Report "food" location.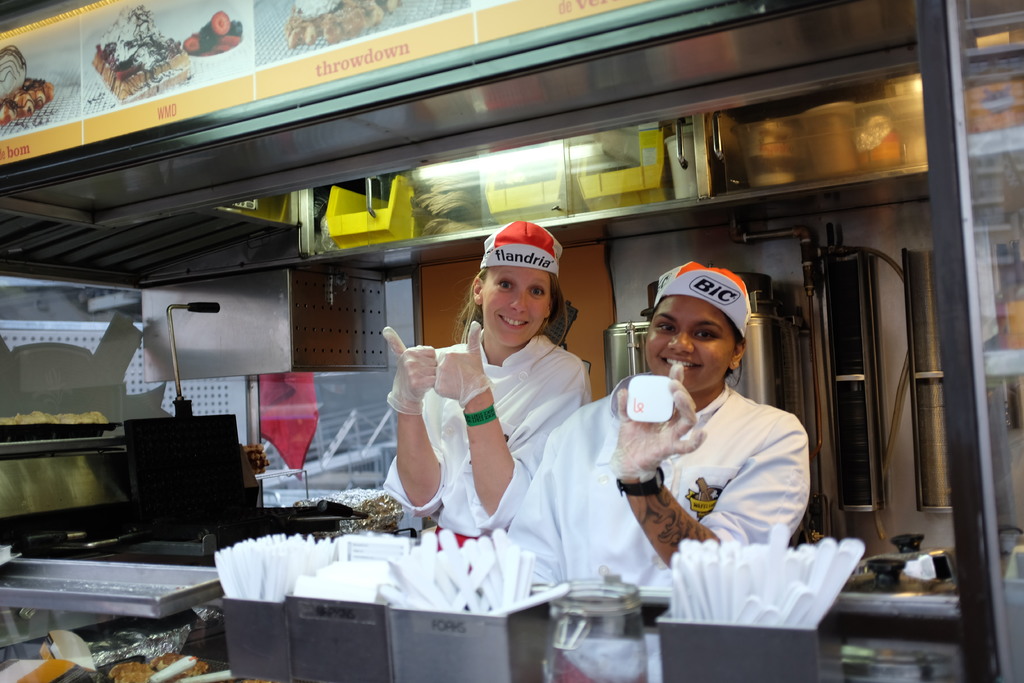
Report: l=283, t=0, r=406, b=51.
